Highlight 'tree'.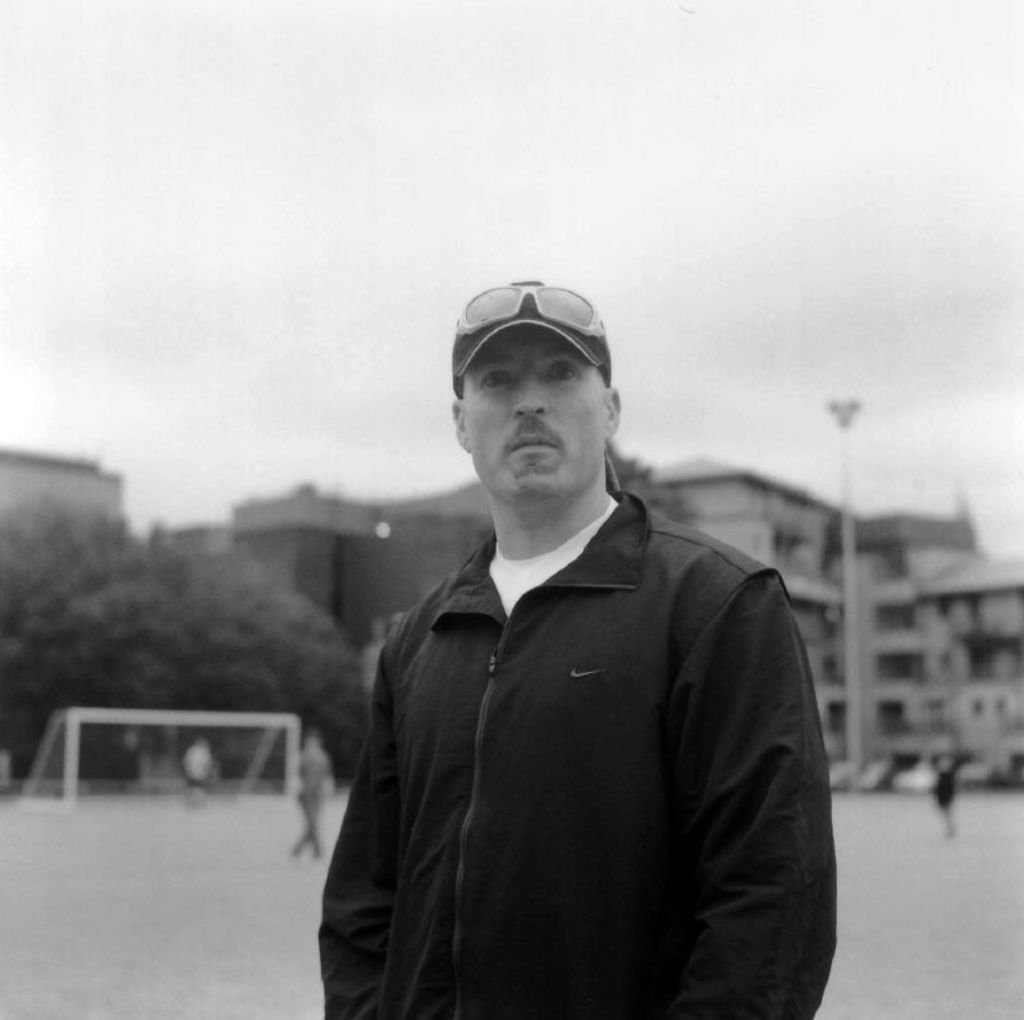
Highlighted region: select_region(169, 545, 366, 797).
